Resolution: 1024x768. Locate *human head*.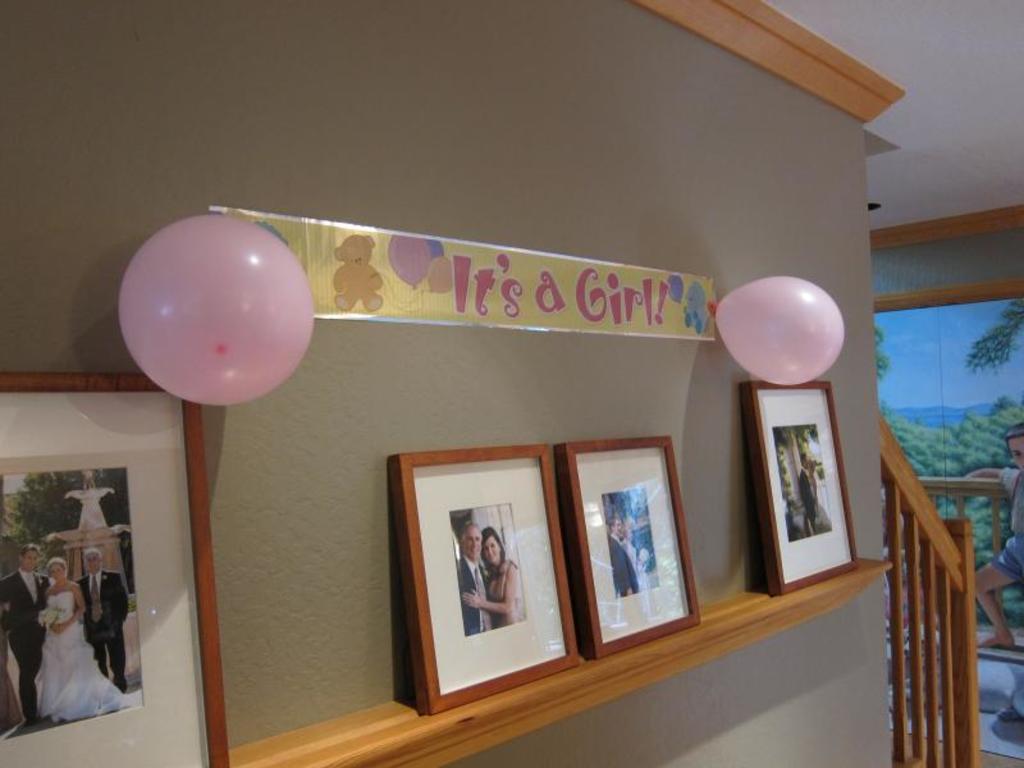
bbox(1004, 421, 1023, 476).
